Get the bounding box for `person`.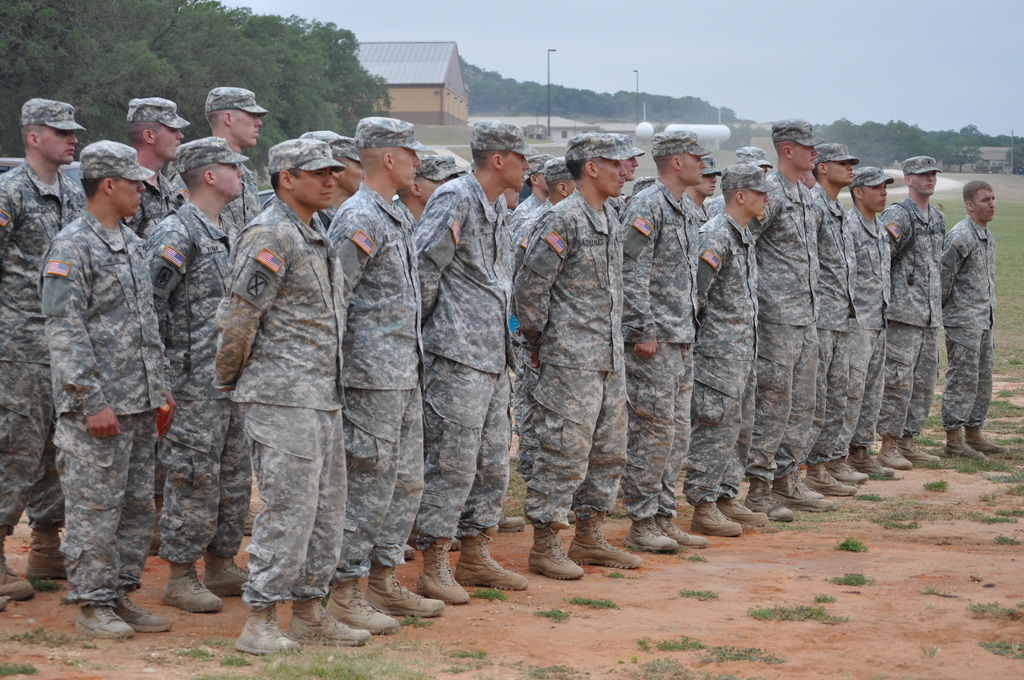
{"x1": 735, "y1": 149, "x2": 769, "y2": 172}.
